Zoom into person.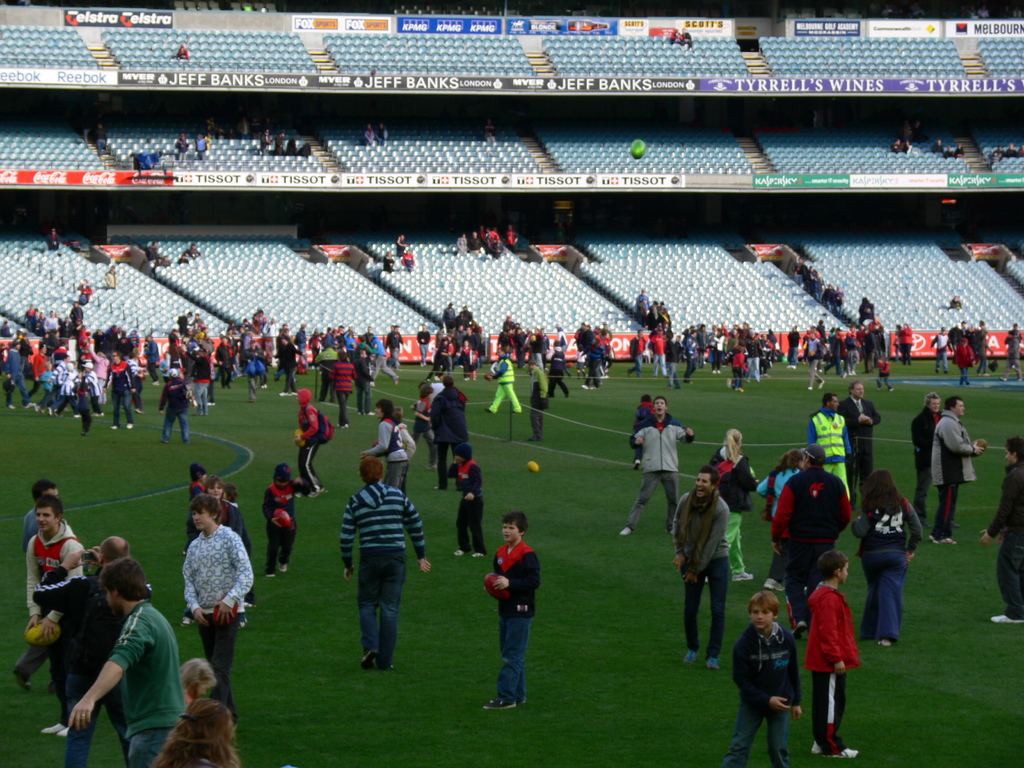
Zoom target: [287,380,335,508].
